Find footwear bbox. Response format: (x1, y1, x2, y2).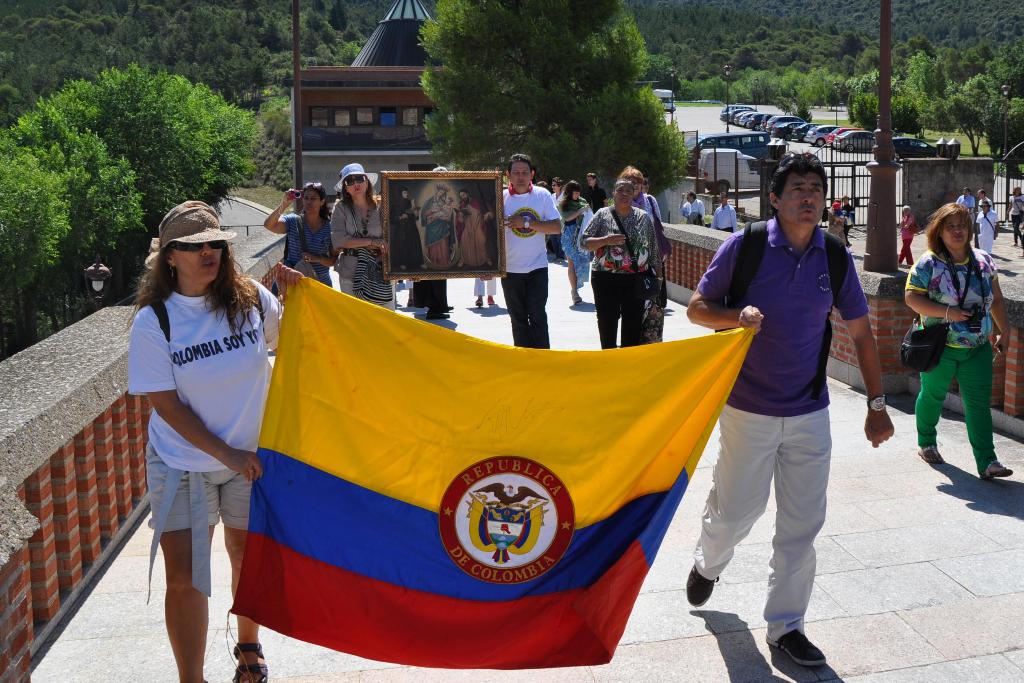
(915, 441, 945, 465).
